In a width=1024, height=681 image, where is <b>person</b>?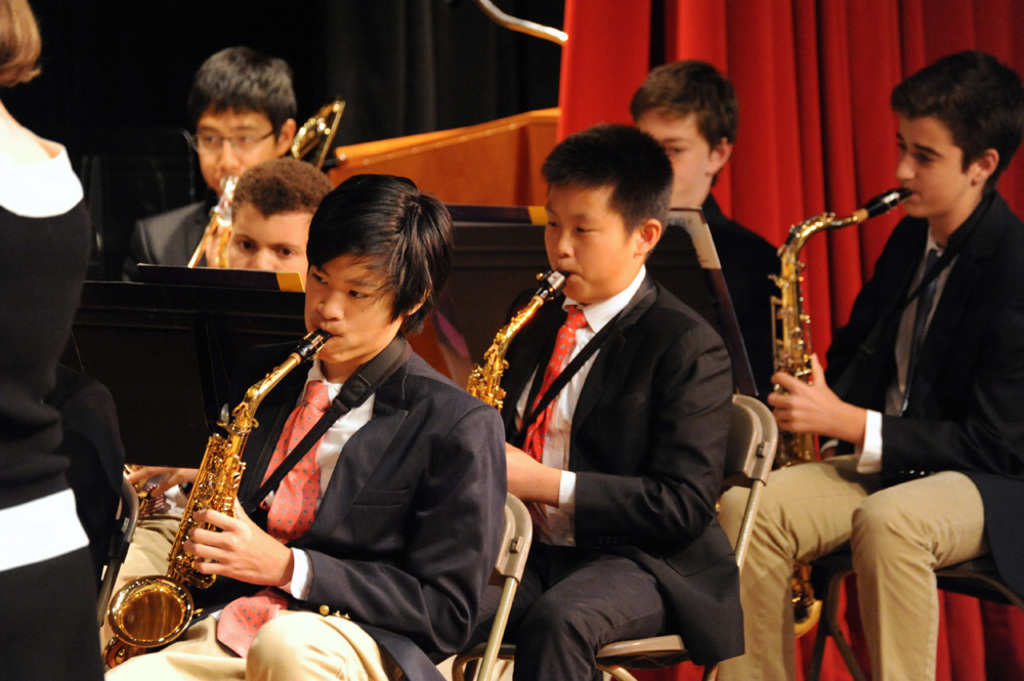
bbox(0, 0, 102, 680).
